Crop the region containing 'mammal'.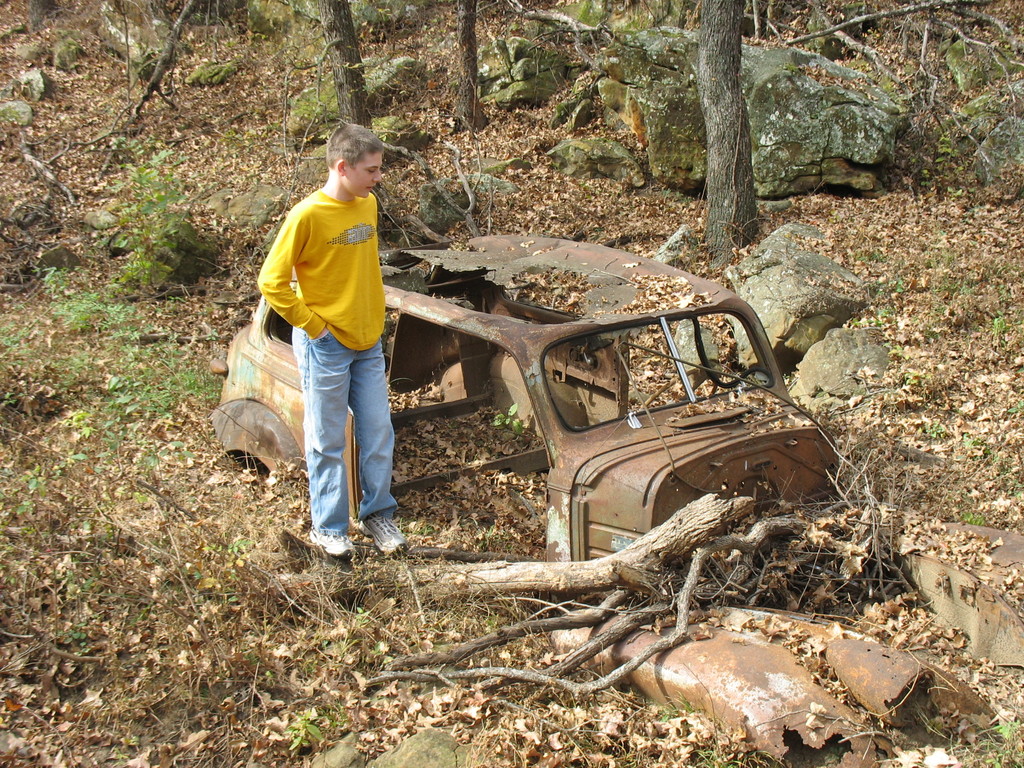
Crop region: box(247, 140, 413, 577).
